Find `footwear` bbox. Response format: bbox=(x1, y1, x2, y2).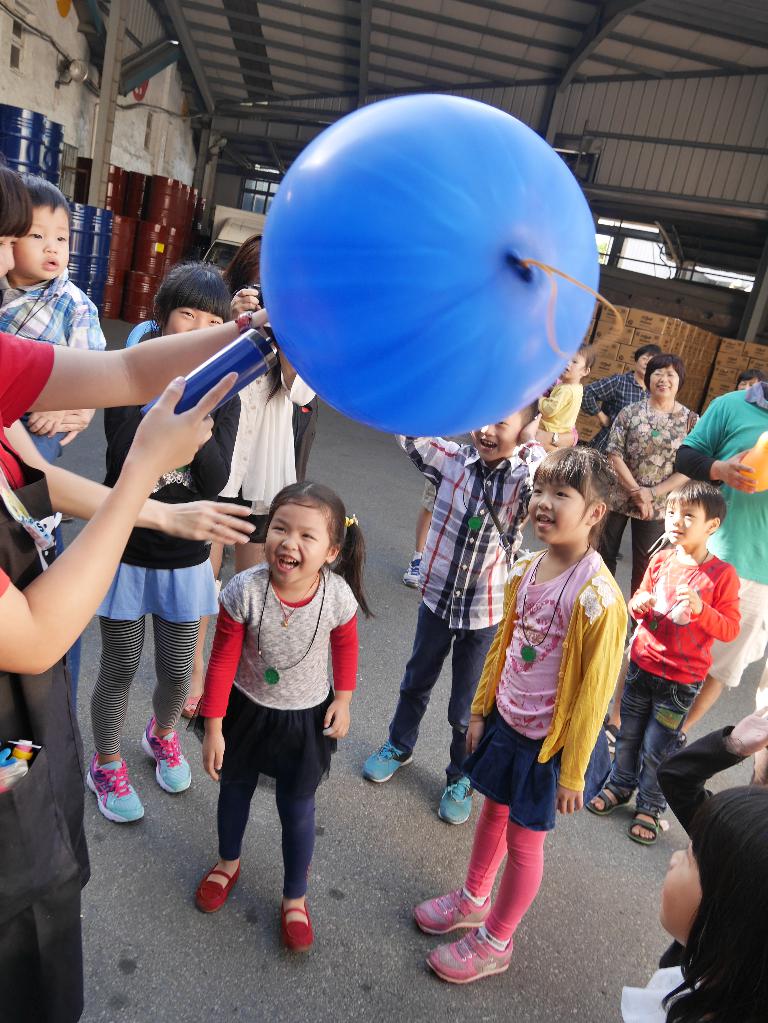
bbox=(140, 717, 192, 790).
